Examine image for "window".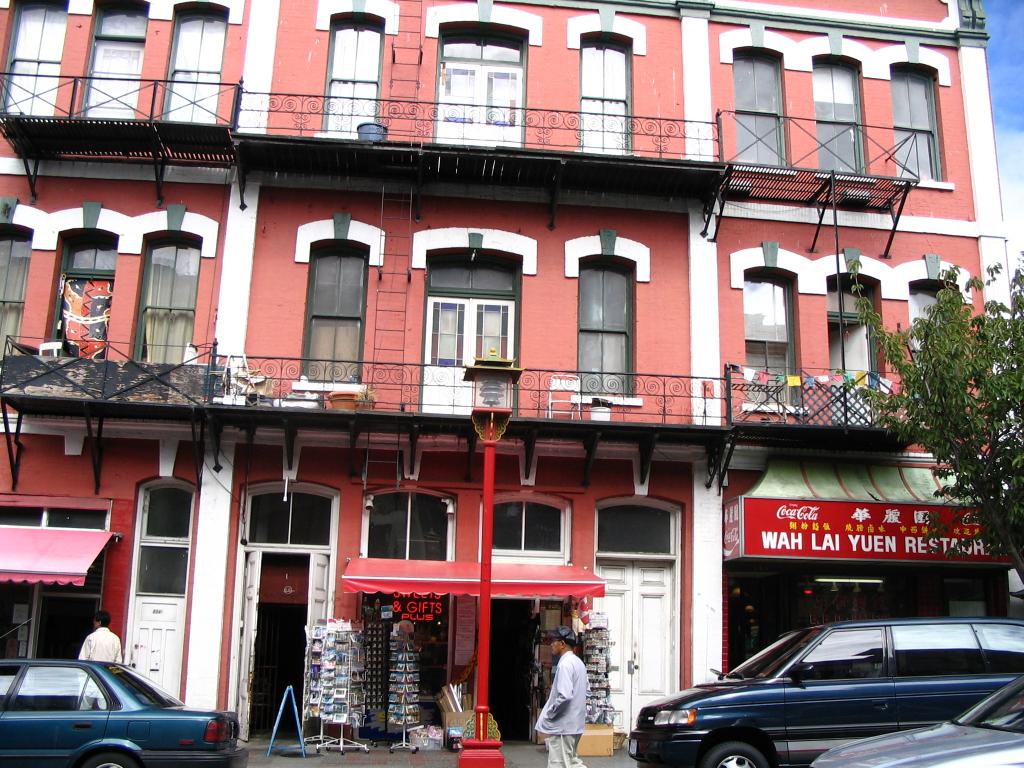
Examination result: detection(814, 65, 863, 171).
